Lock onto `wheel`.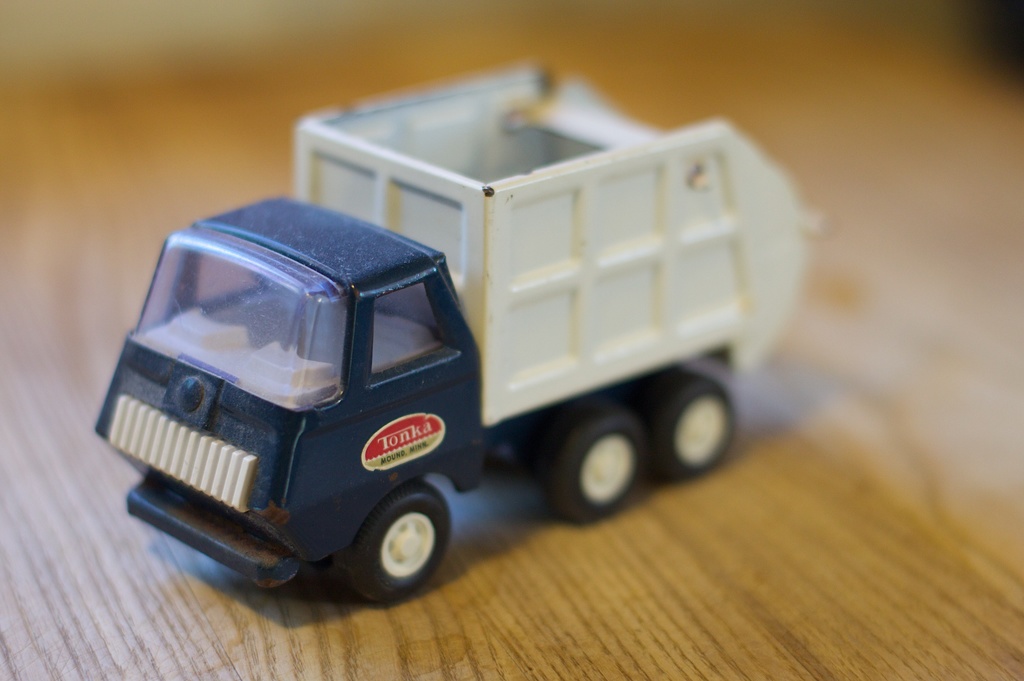
Locked: {"x1": 551, "y1": 416, "x2": 645, "y2": 522}.
